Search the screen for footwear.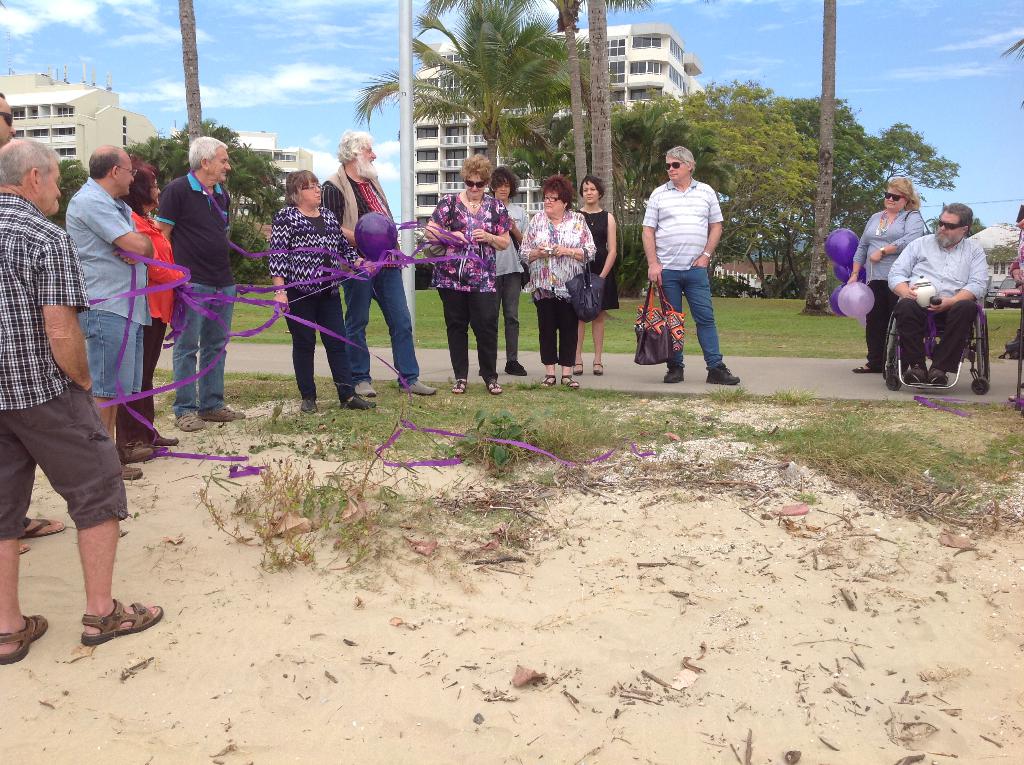
Found at x1=19, y1=544, x2=29, y2=556.
